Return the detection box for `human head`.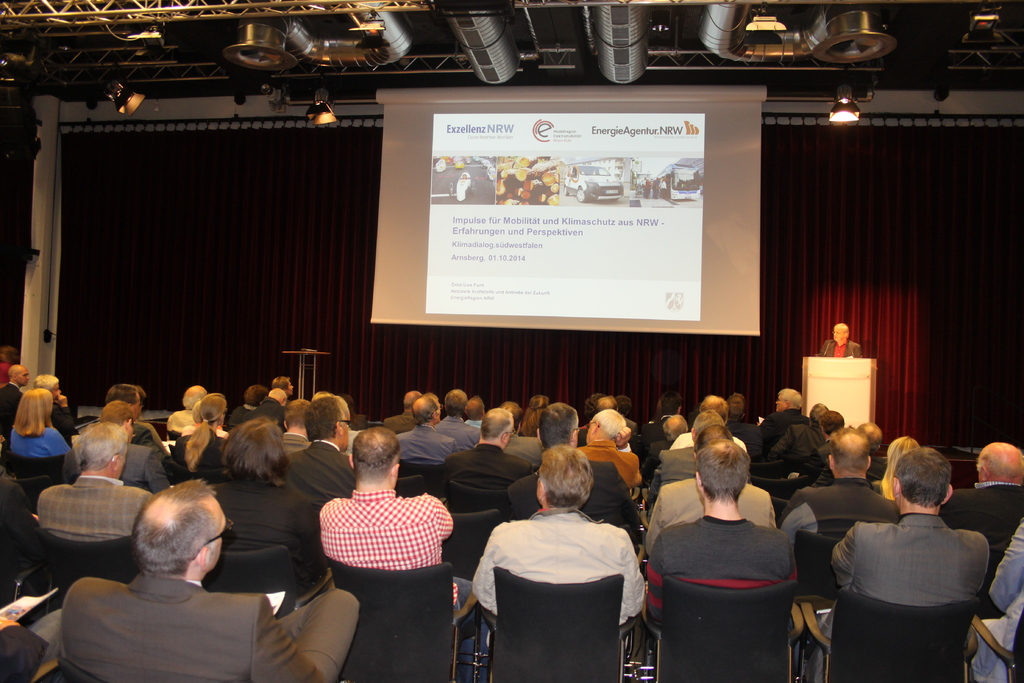
[x1=0, y1=344, x2=19, y2=366].
